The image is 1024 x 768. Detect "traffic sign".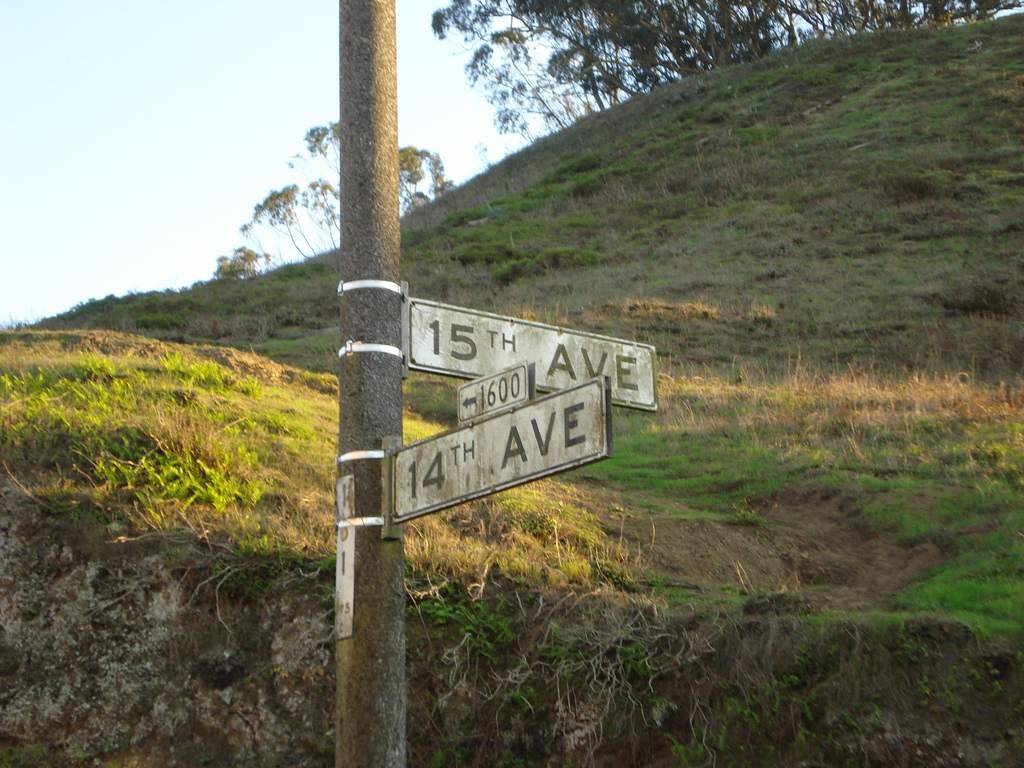
Detection: 388,357,609,526.
